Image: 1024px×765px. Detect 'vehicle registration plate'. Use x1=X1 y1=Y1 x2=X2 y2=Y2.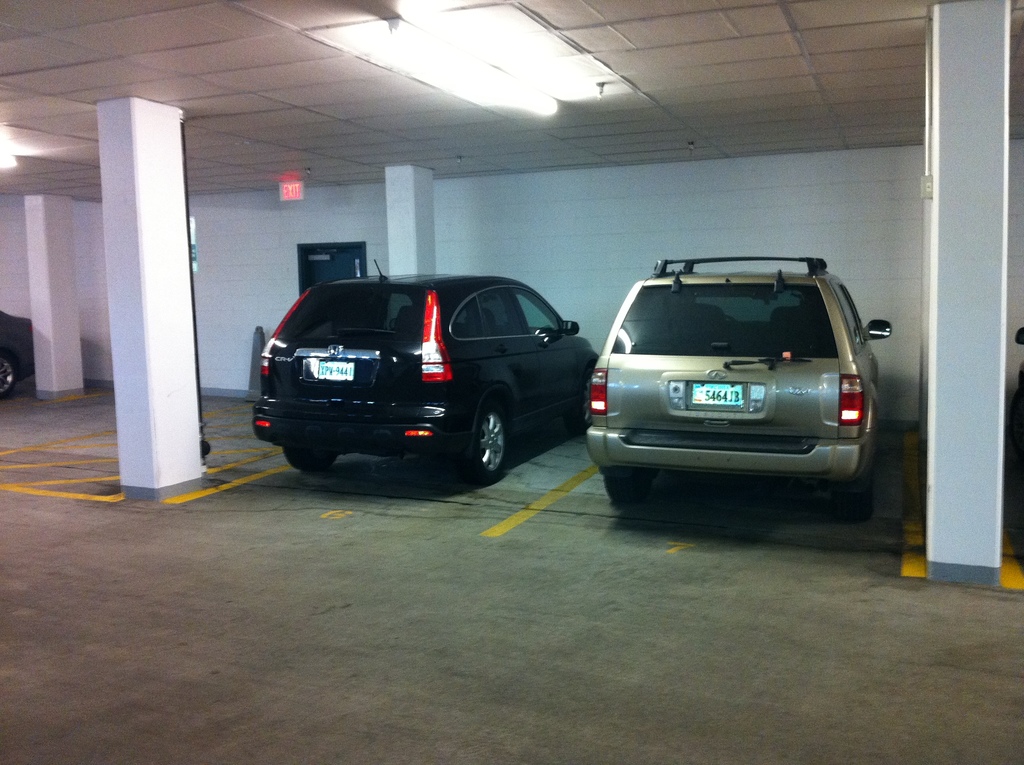
x1=692 y1=383 x2=741 y2=405.
